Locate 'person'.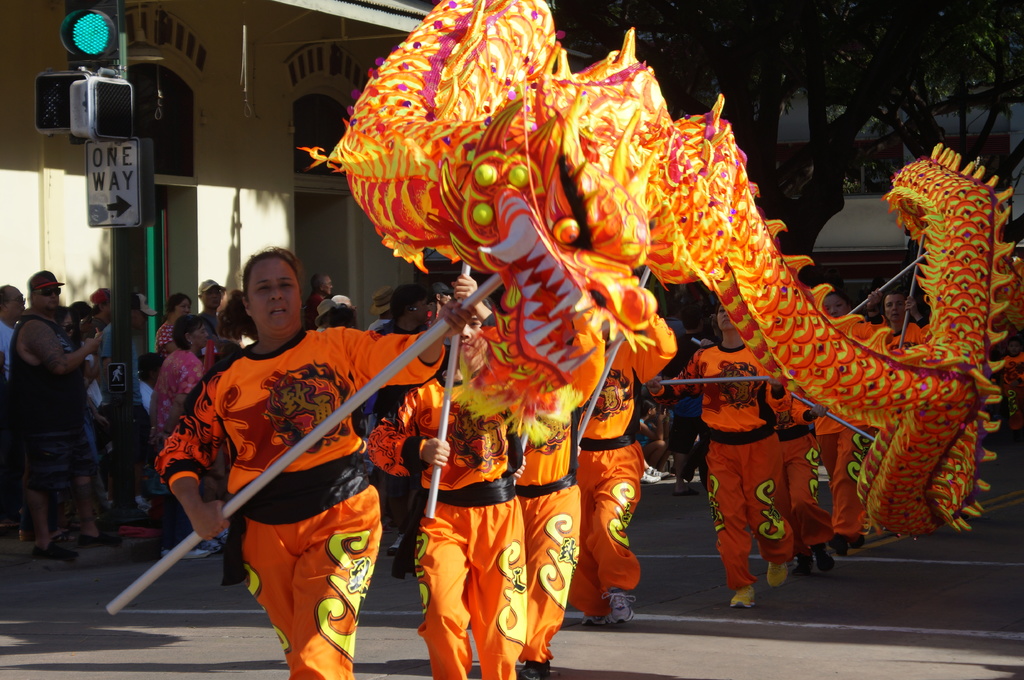
Bounding box: {"left": 570, "top": 290, "right": 675, "bottom": 628}.
